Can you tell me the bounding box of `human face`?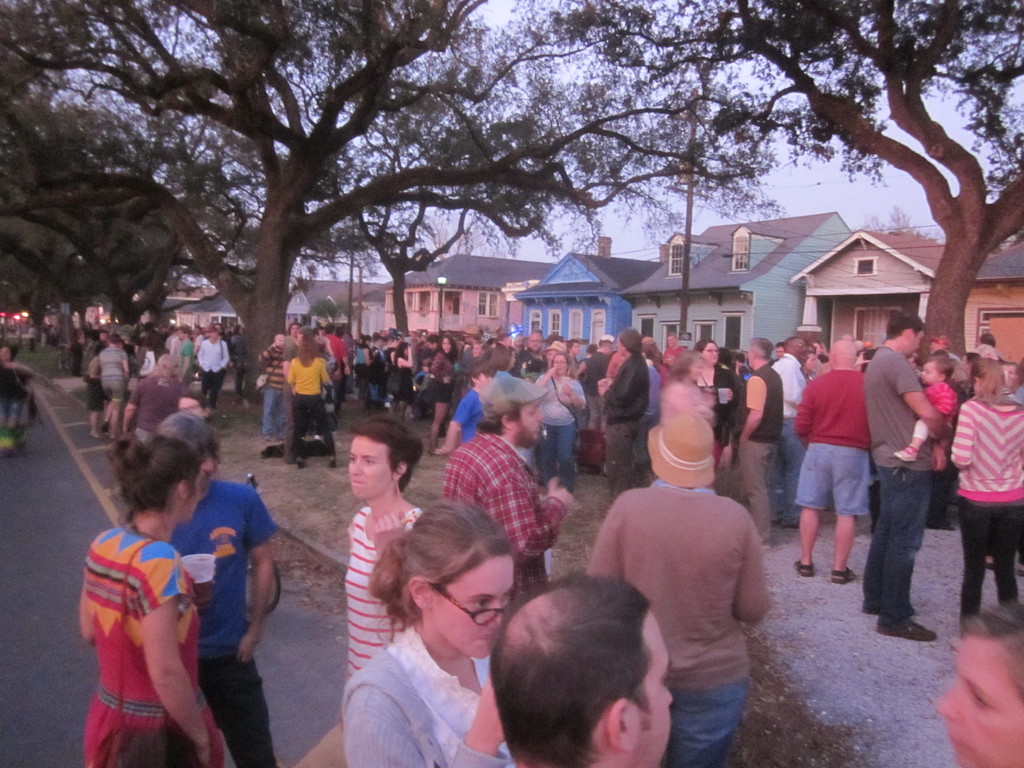
513, 399, 543, 447.
